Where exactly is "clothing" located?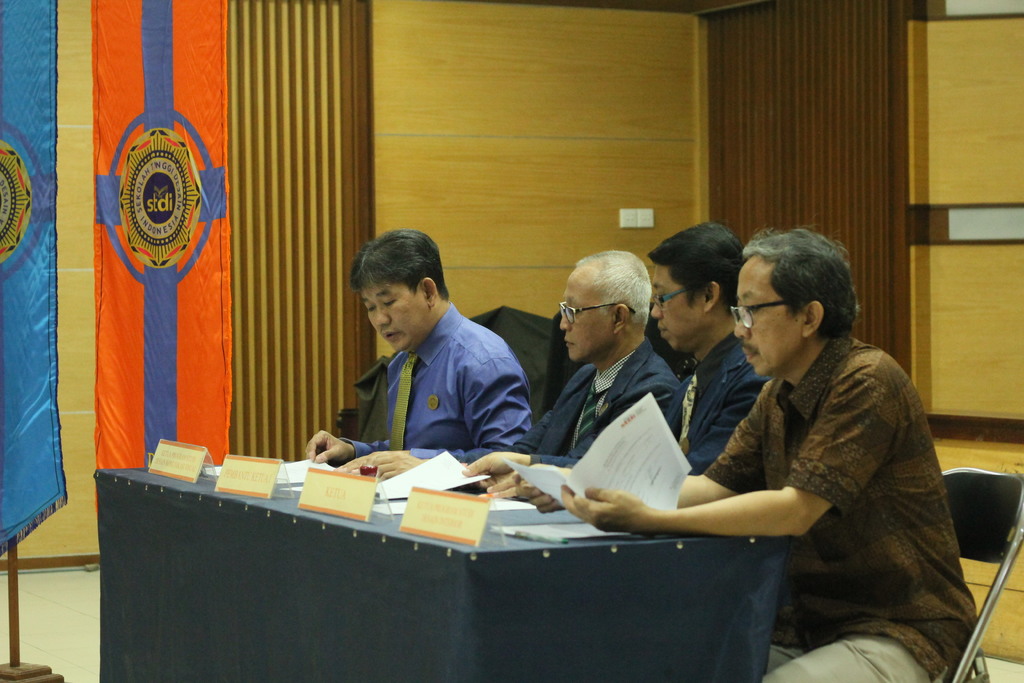
Its bounding box is box(532, 350, 675, 477).
